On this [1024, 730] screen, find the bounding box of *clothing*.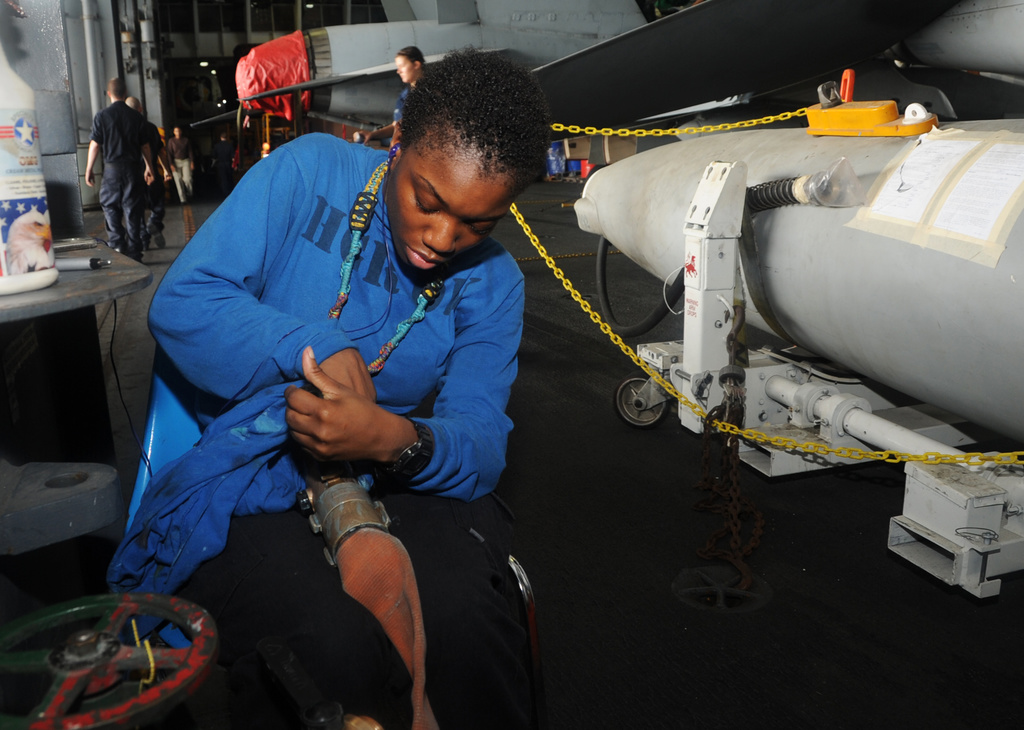
Bounding box: locate(388, 76, 418, 136).
